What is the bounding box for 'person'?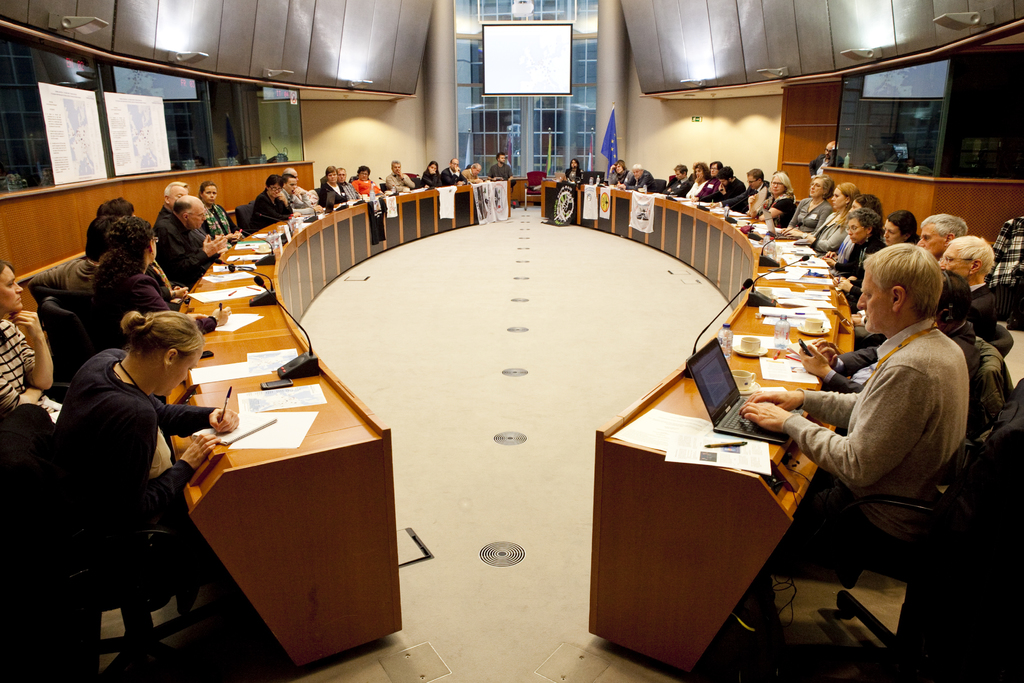
<box>459,160,480,185</box>.
